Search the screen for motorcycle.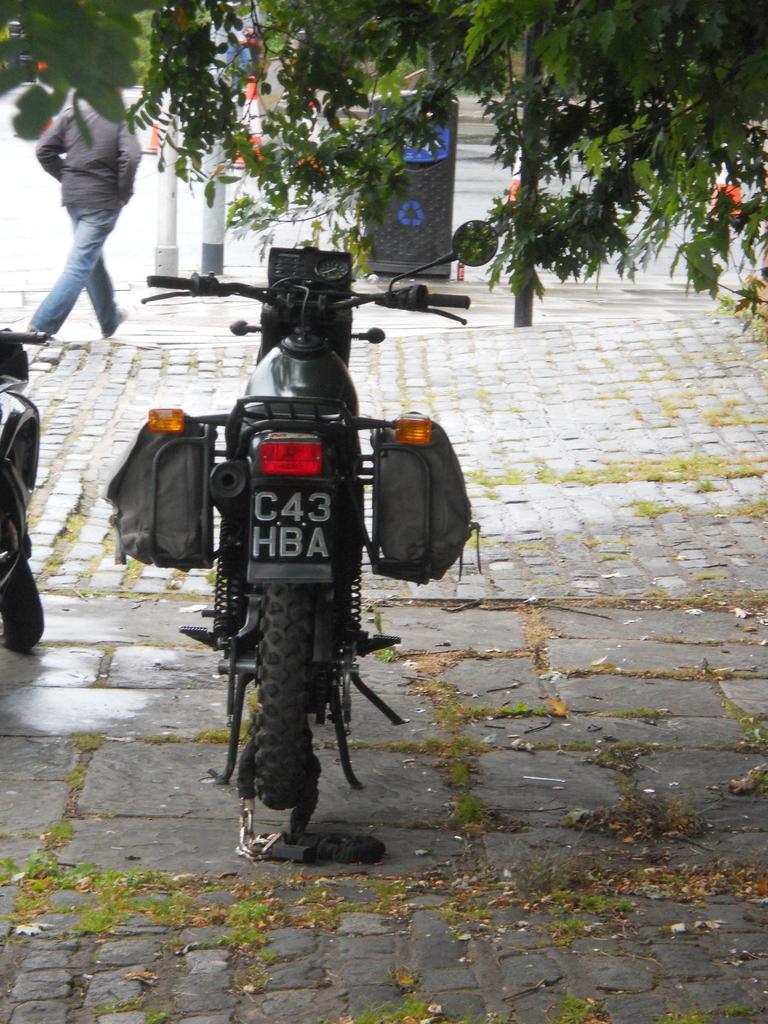
Found at BBox(0, 330, 60, 660).
